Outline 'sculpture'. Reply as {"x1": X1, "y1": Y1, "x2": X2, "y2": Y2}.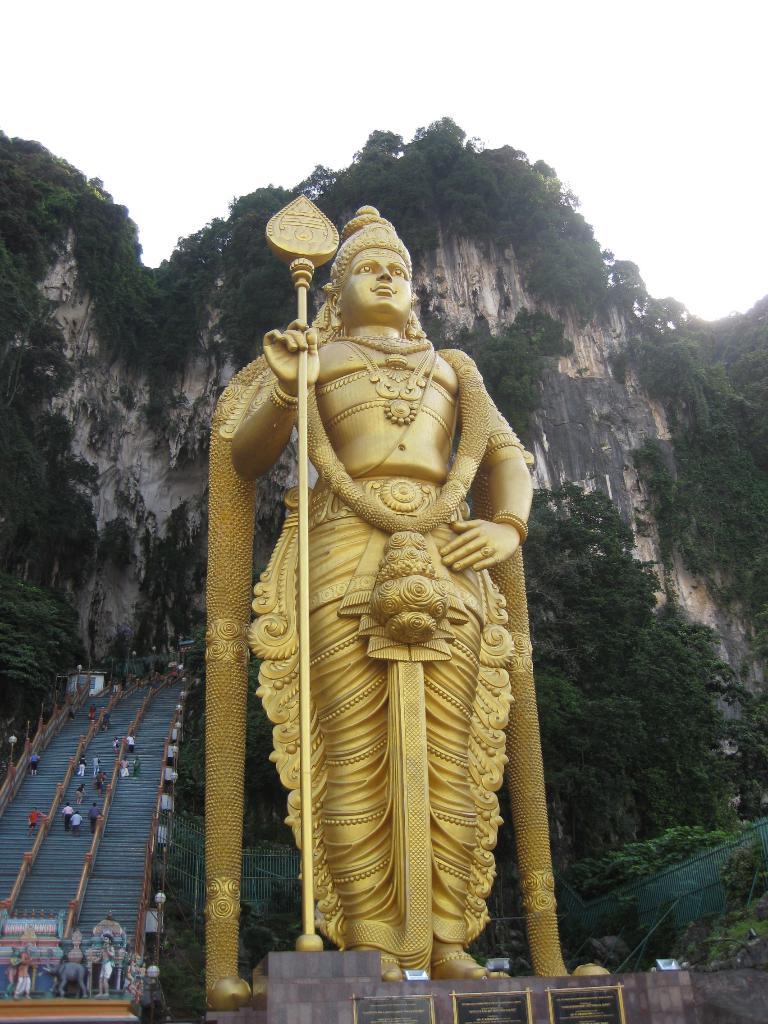
{"x1": 196, "y1": 177, "x2": 576, "y2": 1019}.
